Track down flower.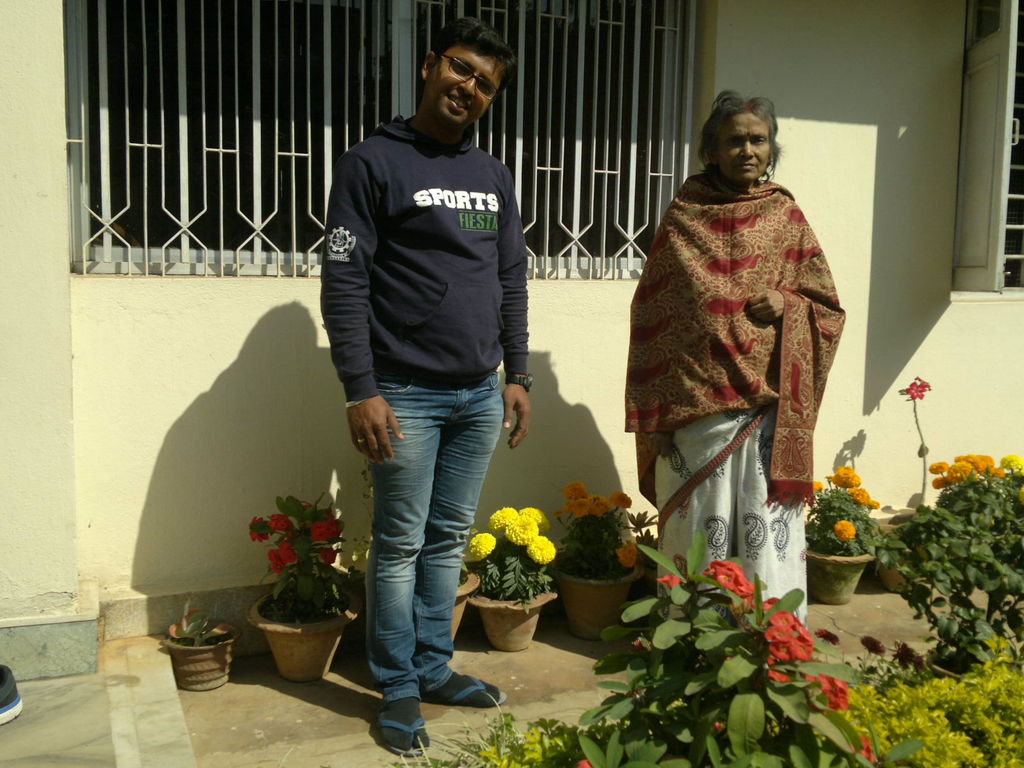
Tracked to box(1000, 454, 1023, 471).
